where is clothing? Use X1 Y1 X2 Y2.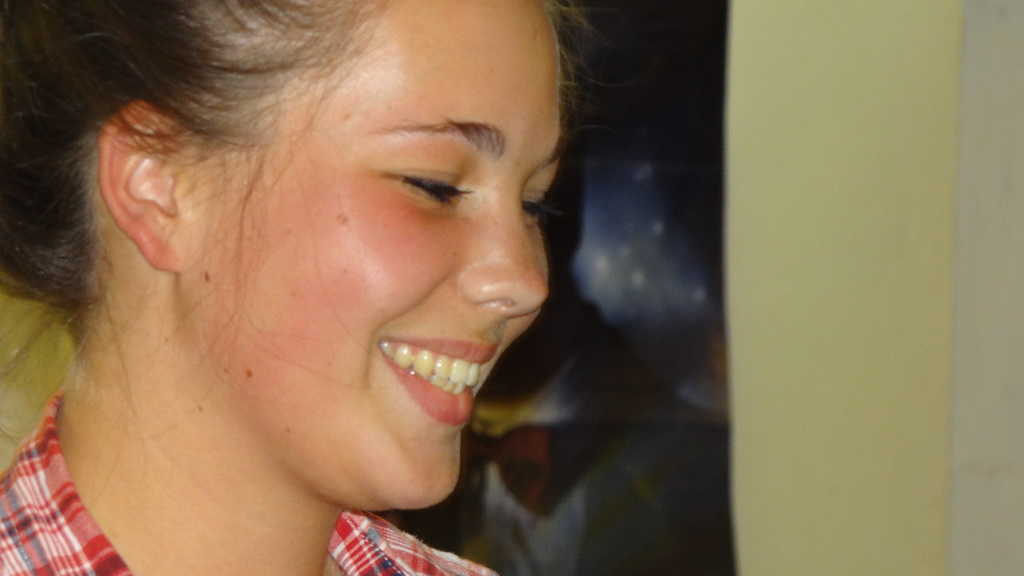
0 389 507 575.
